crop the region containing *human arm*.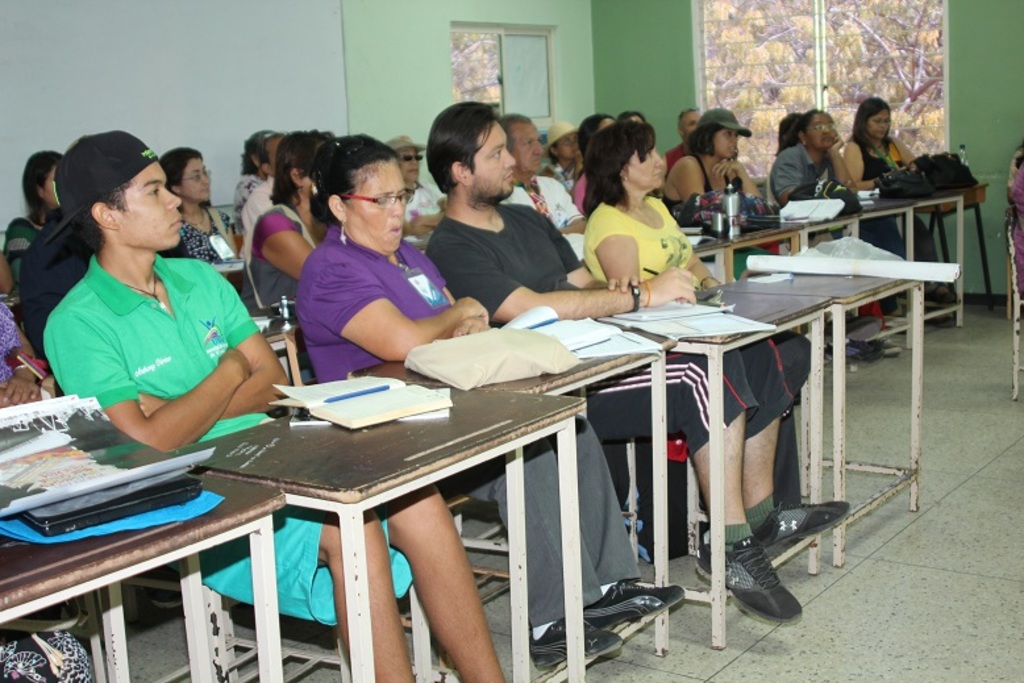
Crop region: bbox=(591, 217, 644, 282).
